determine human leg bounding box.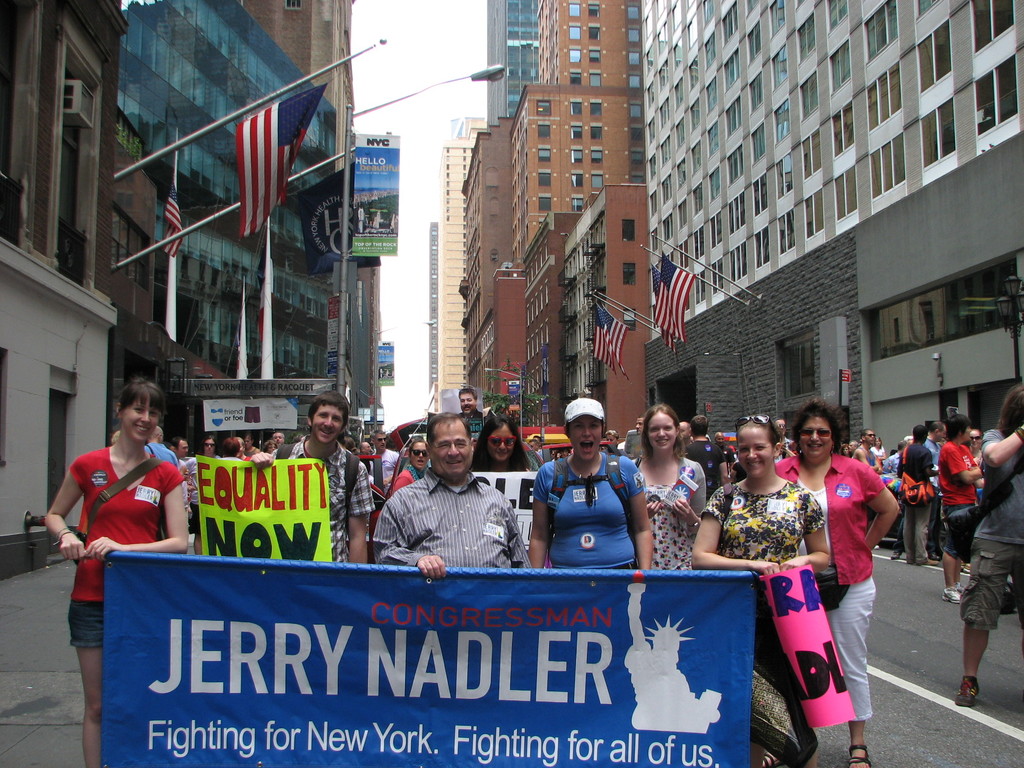
Determined: bbox=(942, 555, 968, 605).
